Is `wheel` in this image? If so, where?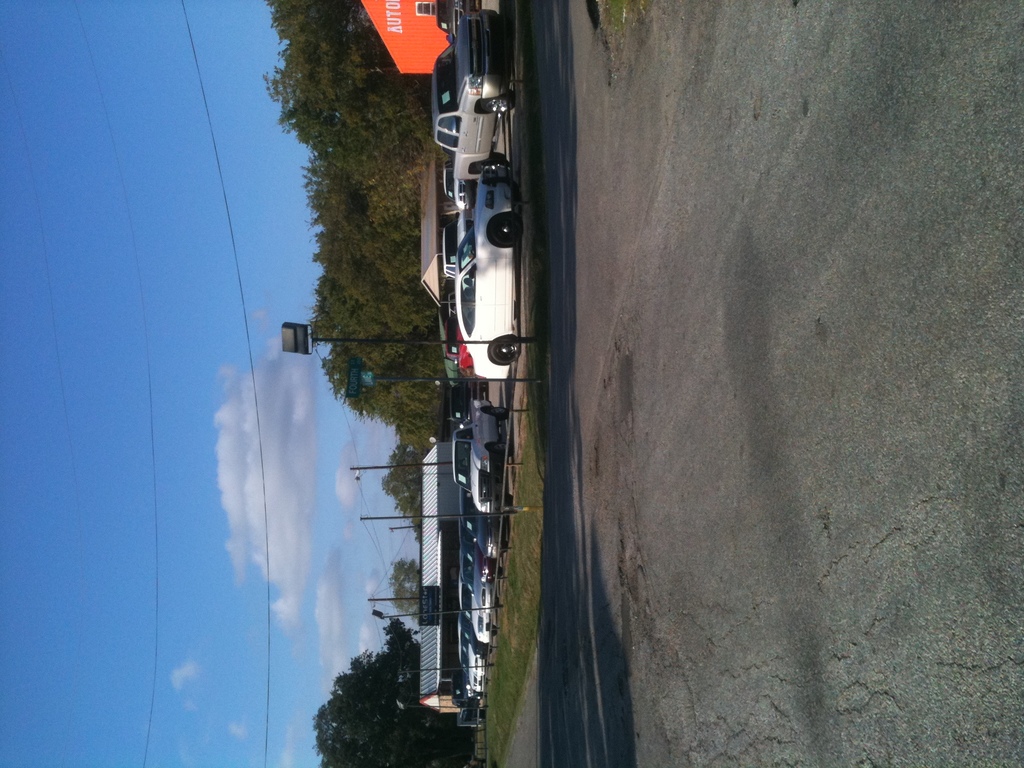
Yes, at x1=484 y1=643 x2=493 y2=655.
